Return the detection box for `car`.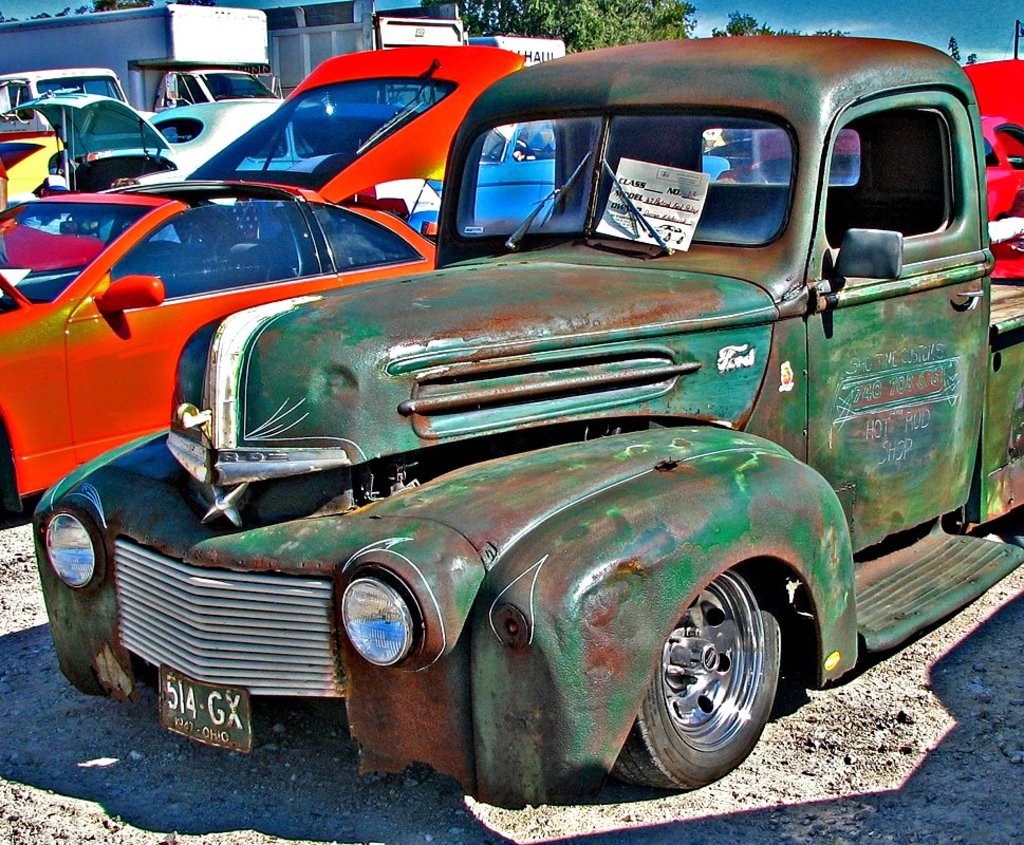
0:61:130:104.
